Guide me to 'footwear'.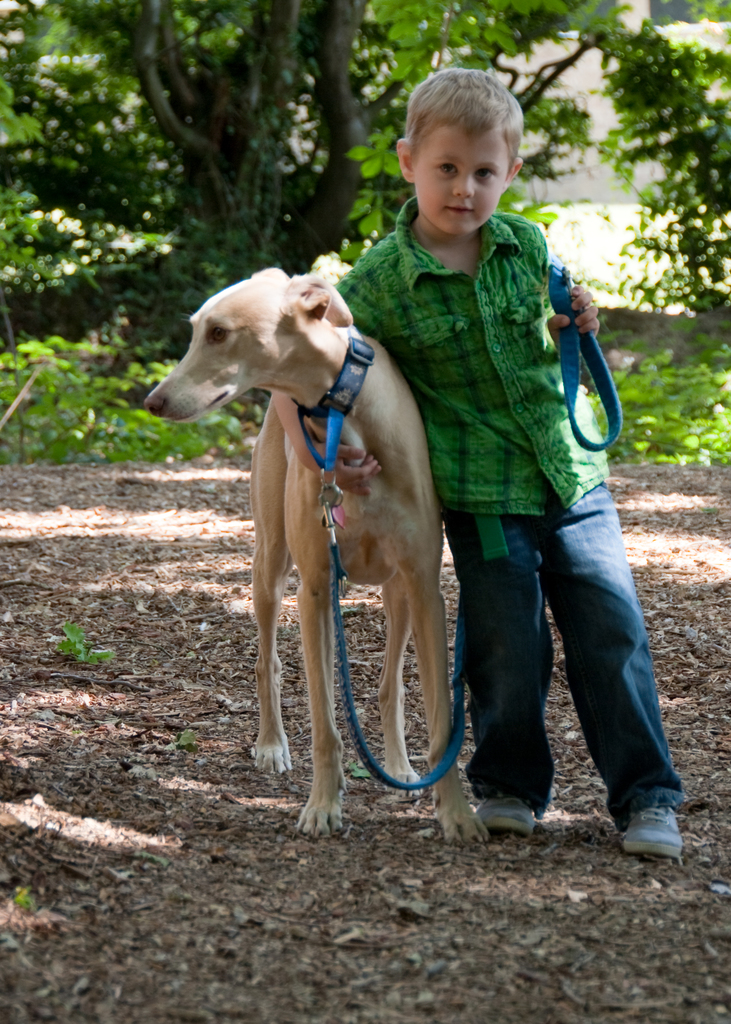
Guidance: BBox(618, 795, 700, 872).
